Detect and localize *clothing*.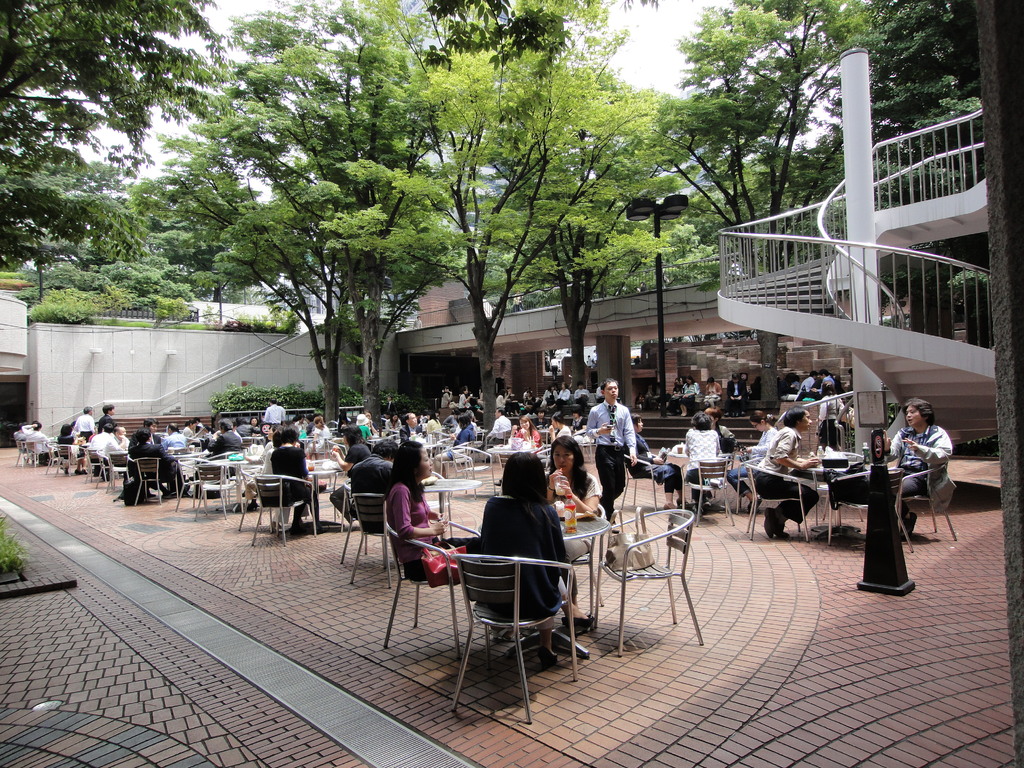
Localized at left=680, top=379, right=700, bottom=404.
